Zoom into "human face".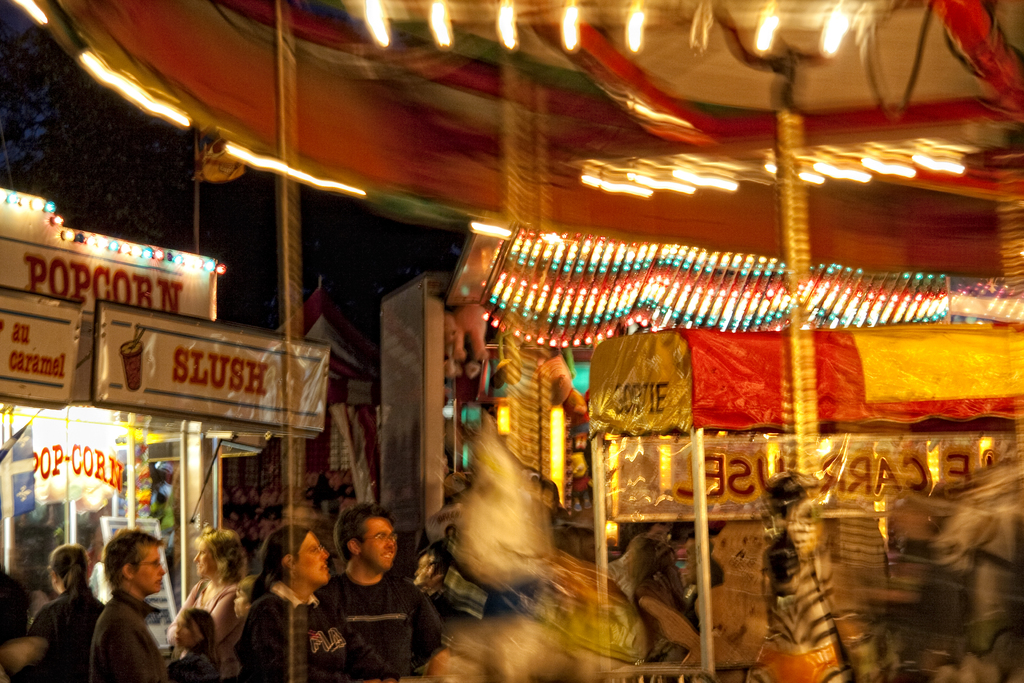
Zoom target: detection(194, 543, 212, 577).
